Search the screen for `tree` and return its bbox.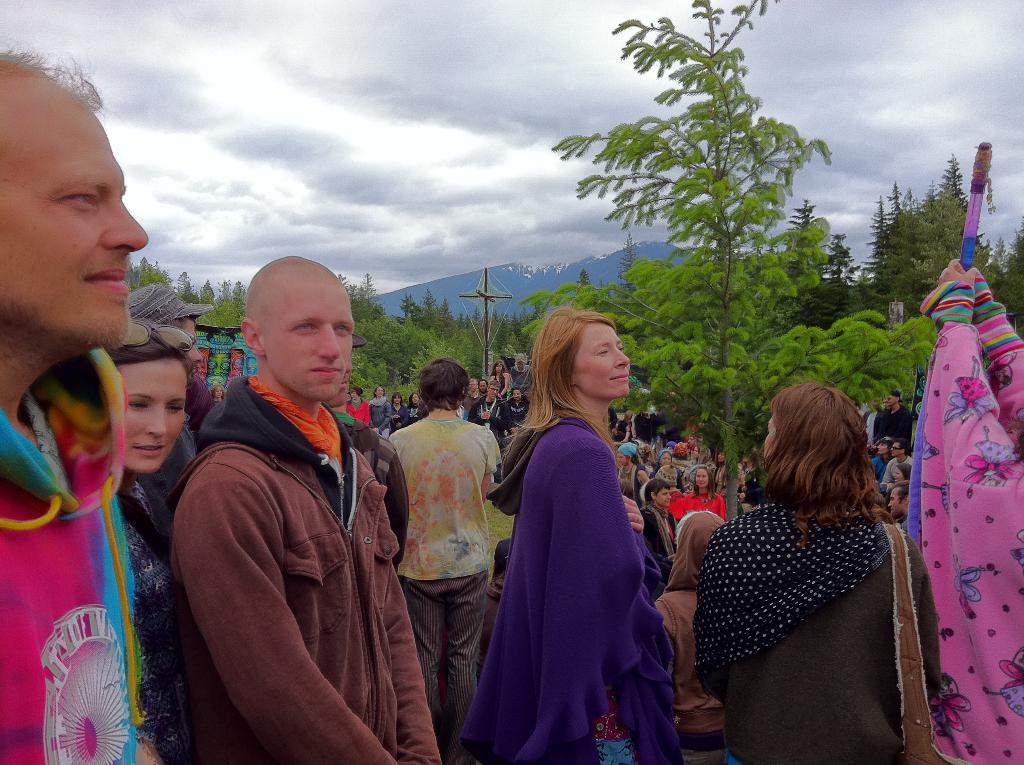
Found: BBox(341, 269, 419, 402).
